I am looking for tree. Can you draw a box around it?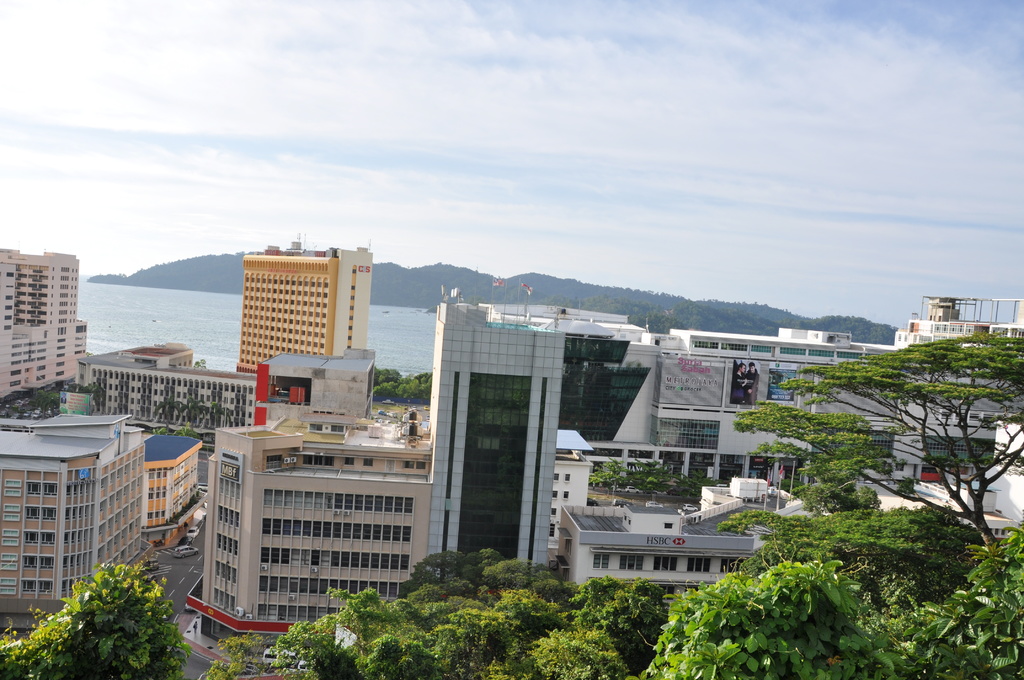
Sure, the bounding box is x1=765, y1=284, x2=1012, y2=546.
